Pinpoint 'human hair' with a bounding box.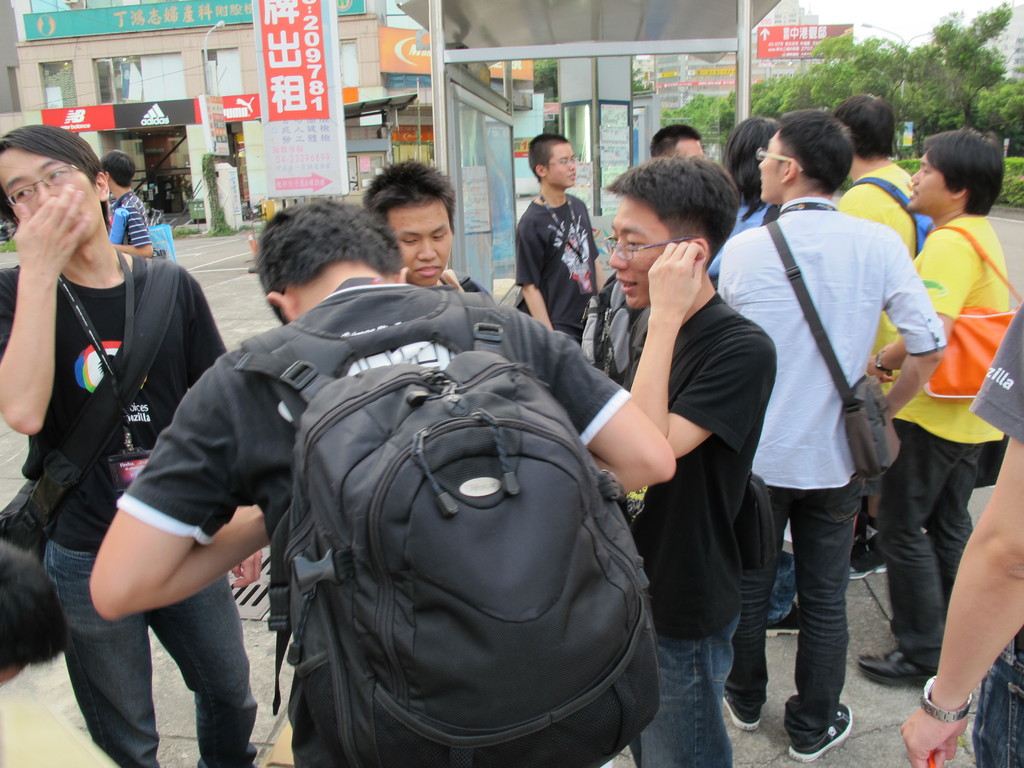
left=919, top=124, right=1006, bottom=220.
